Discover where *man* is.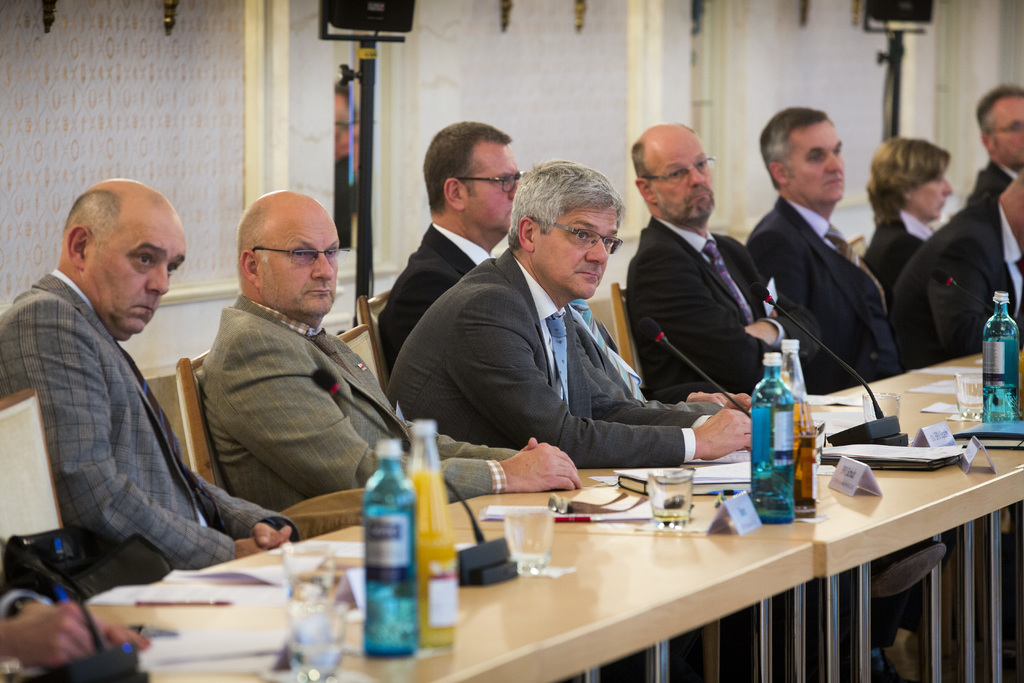
Discovered at [x1=13, y1=158, x2=248, y2=600].
